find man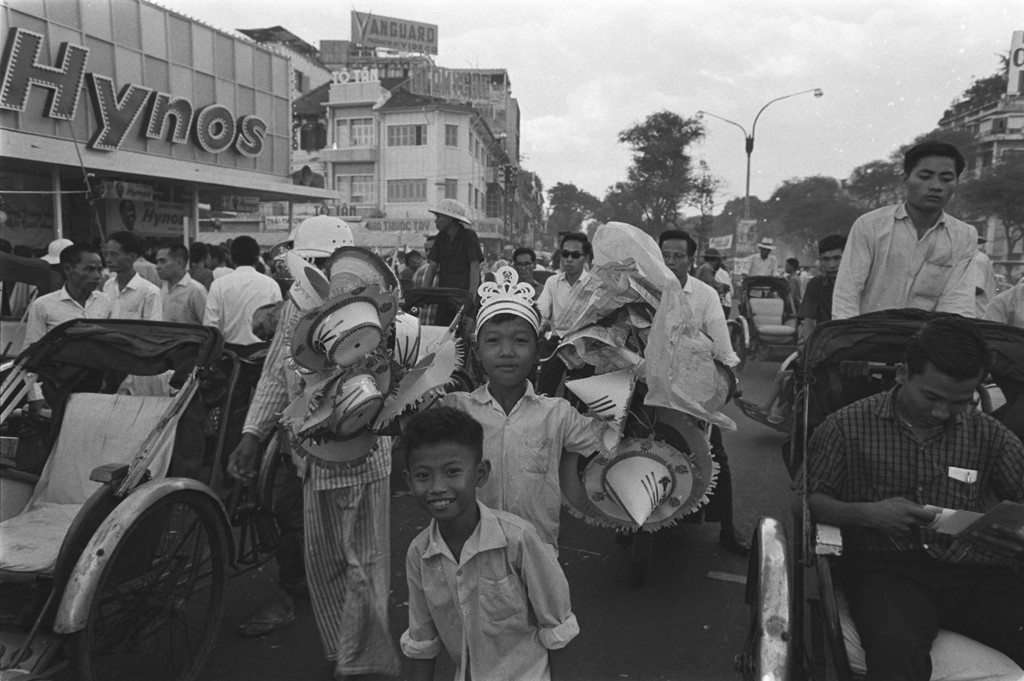
<box>797,337,1023,680</box>
